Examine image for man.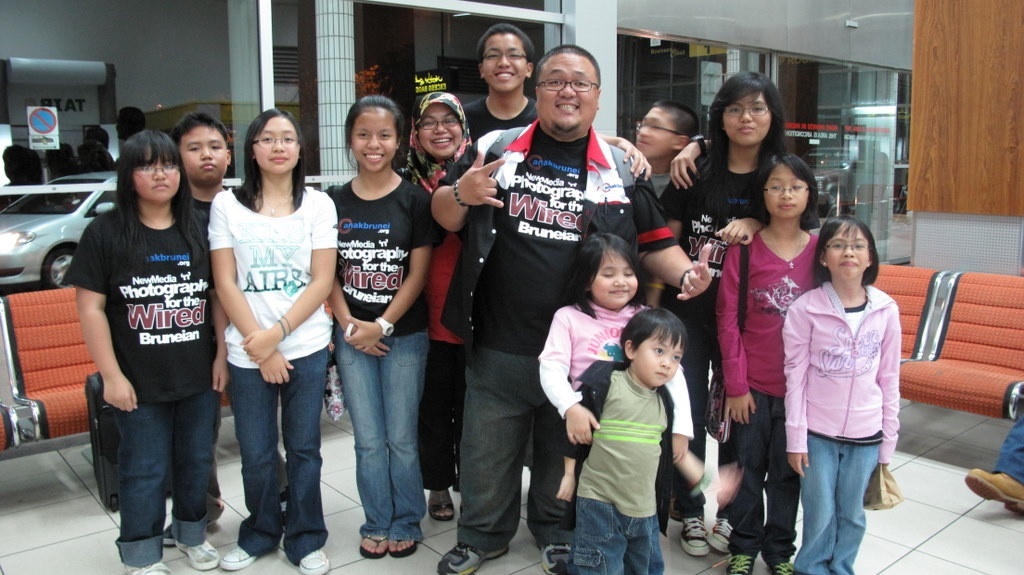
Examination result: select_region(465, 24, 539, 134).
